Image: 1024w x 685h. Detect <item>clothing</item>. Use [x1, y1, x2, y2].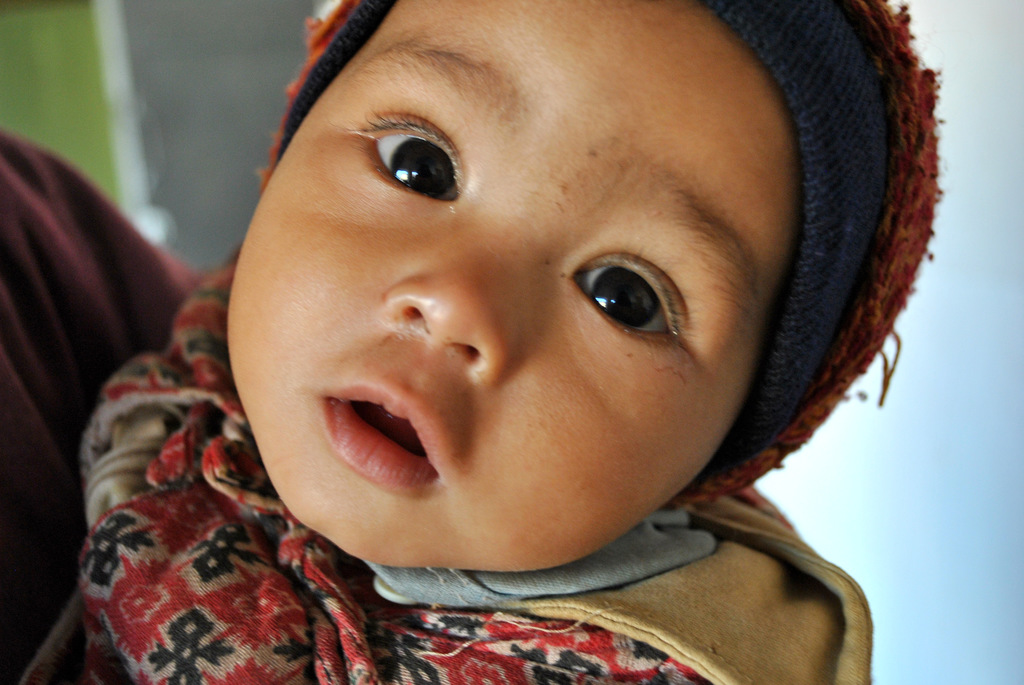
[80, 249, 870, 684].
